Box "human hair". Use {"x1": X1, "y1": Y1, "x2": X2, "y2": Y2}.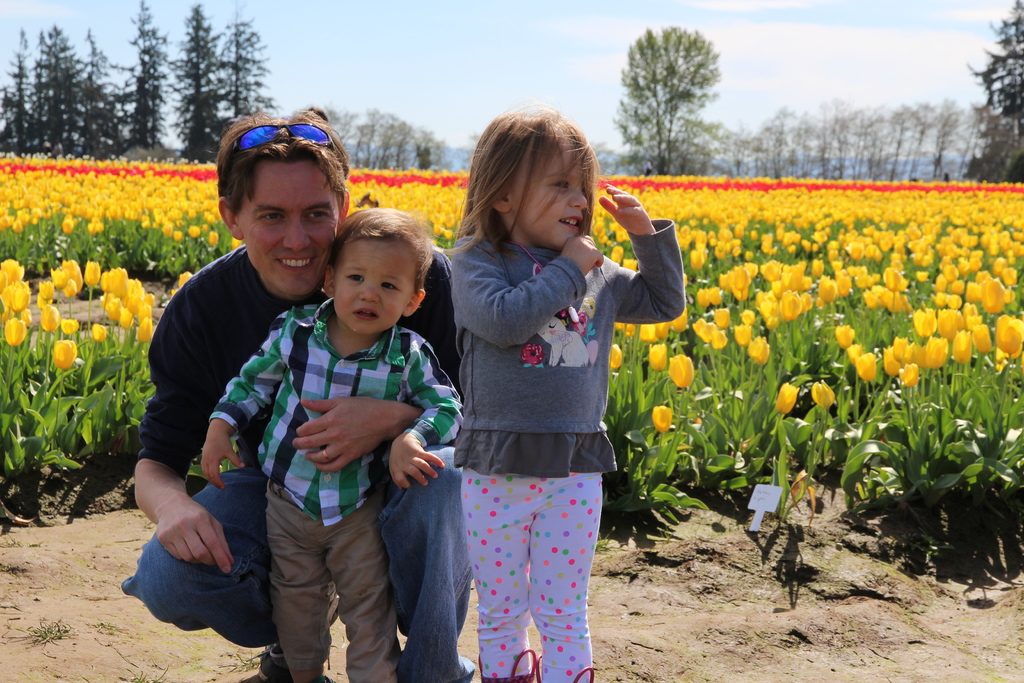
{"x1": 326, "y1": 206, "x2": 433, "y2": 299}.
